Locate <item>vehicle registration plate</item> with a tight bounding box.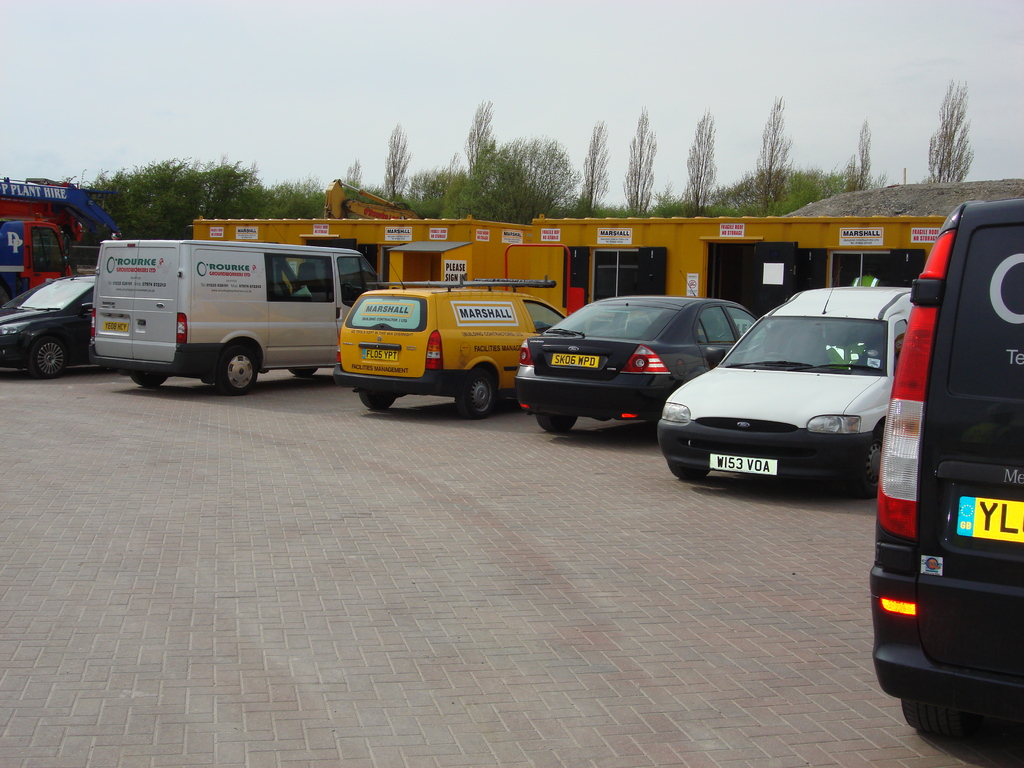
Rect(550, 355, 597, 371).
